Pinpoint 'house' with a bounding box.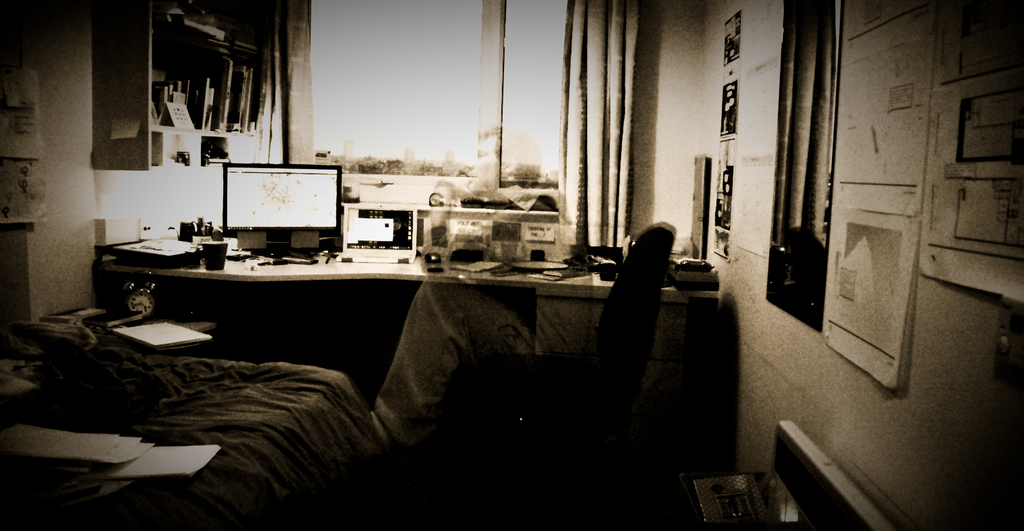
0 0 1023 530.
